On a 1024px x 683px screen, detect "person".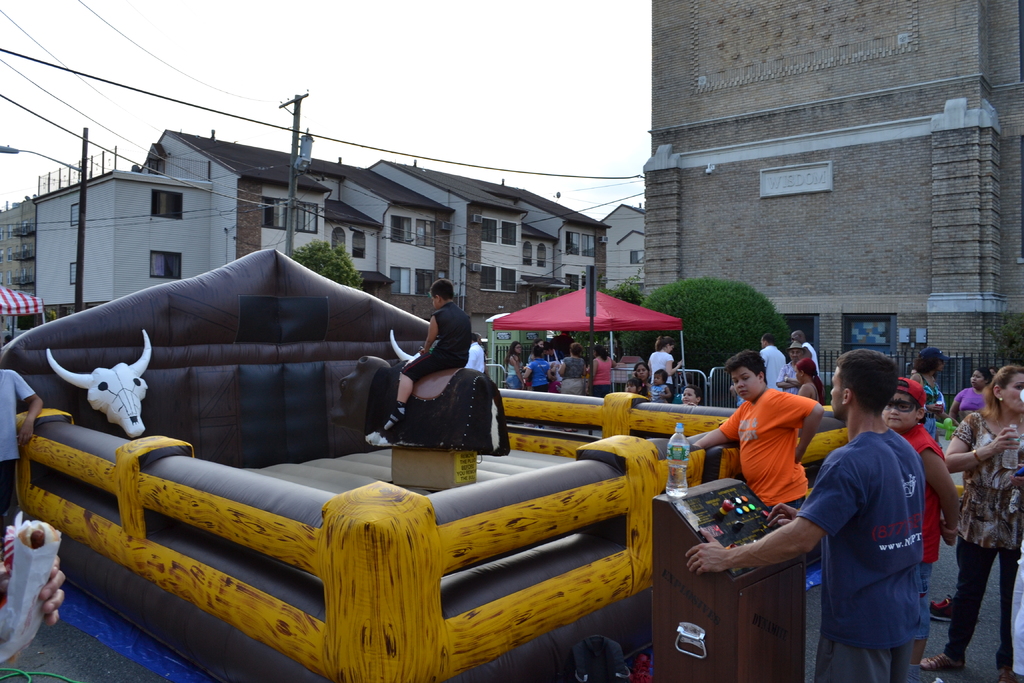
(0, 357, 37, 548).
